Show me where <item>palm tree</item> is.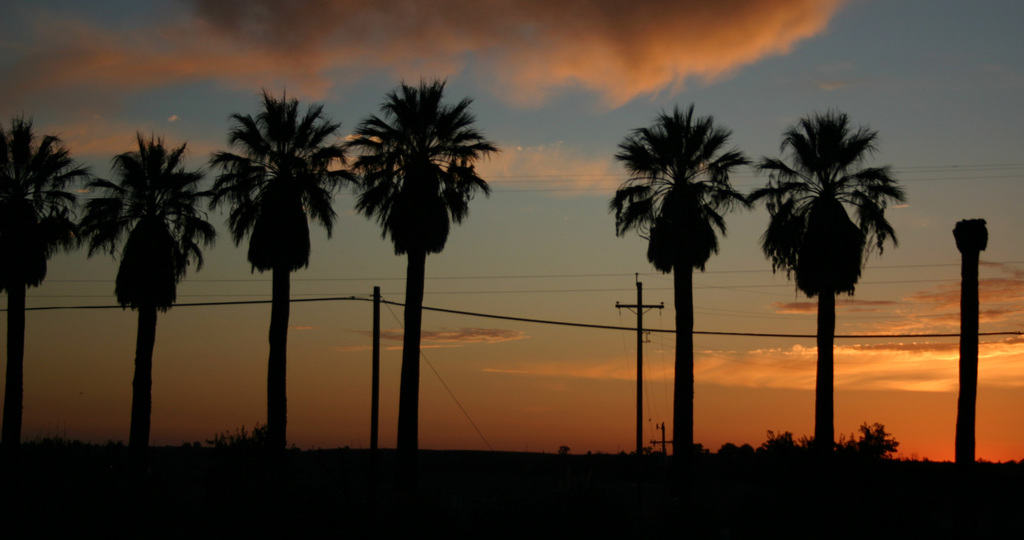
<item>palm tree</item> is at locate(755, 106, 894, 458).
